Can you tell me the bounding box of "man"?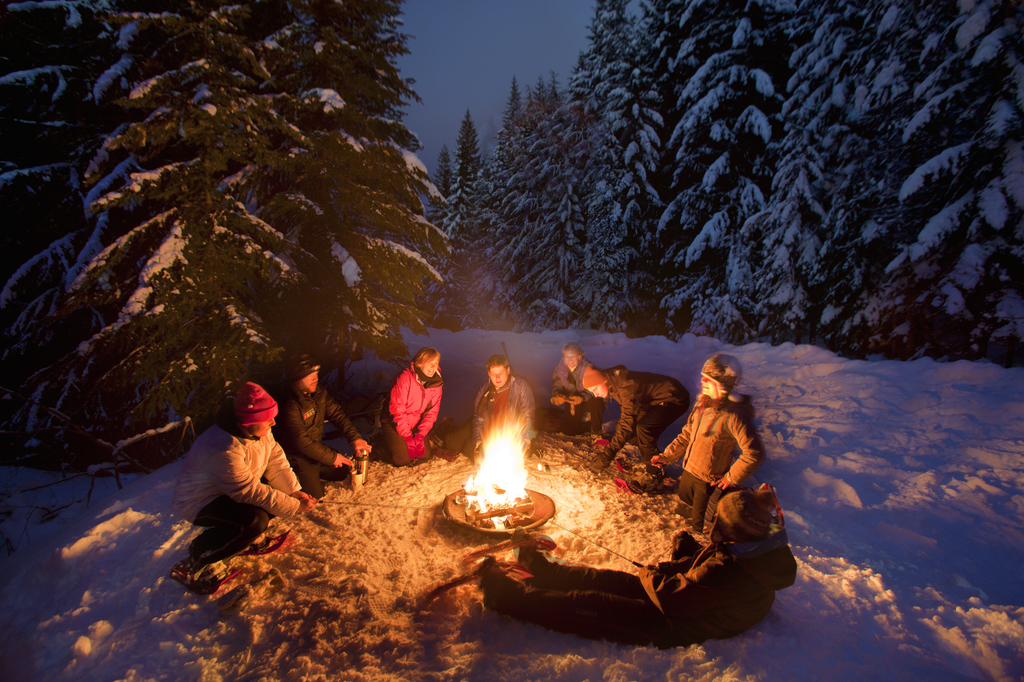
(458,351,532,452).
